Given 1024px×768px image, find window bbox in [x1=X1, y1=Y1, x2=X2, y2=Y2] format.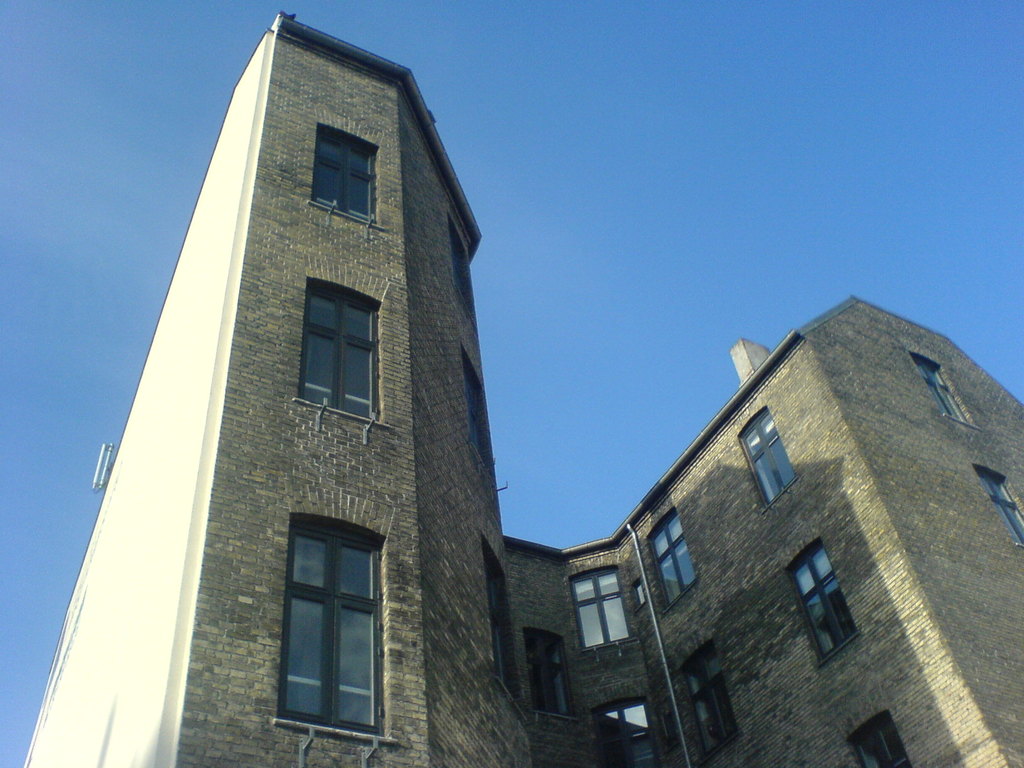
[x1=909, y1=353, x2=975, y2=424].
